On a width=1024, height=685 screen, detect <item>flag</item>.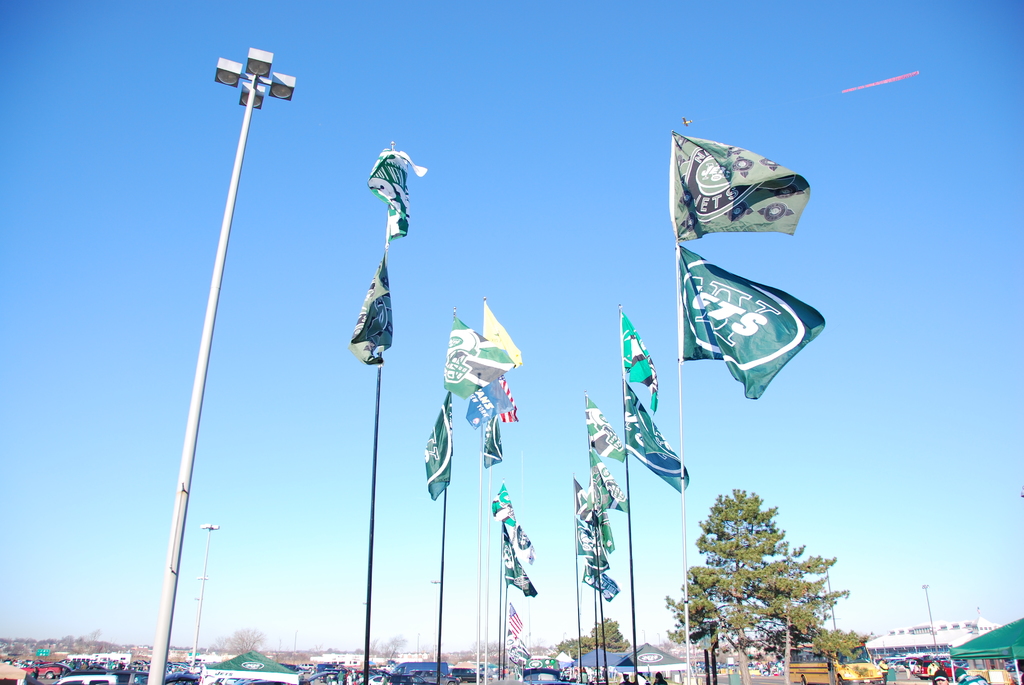
detection(484, 302, 524, 383).
